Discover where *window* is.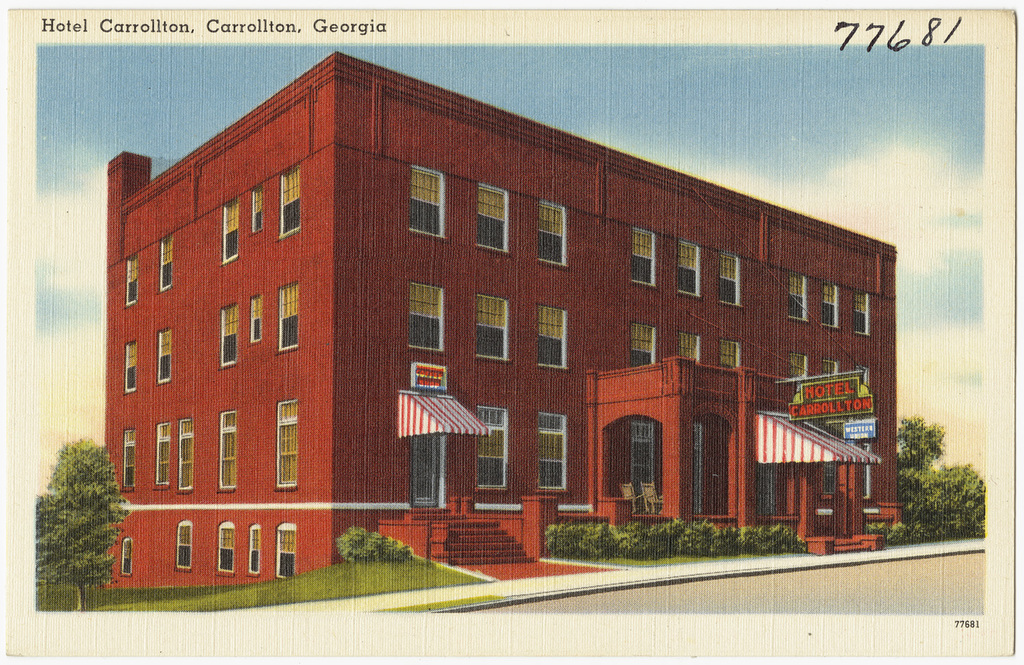
Discovered at [left=539, top=411, right=565, bottom=491].
